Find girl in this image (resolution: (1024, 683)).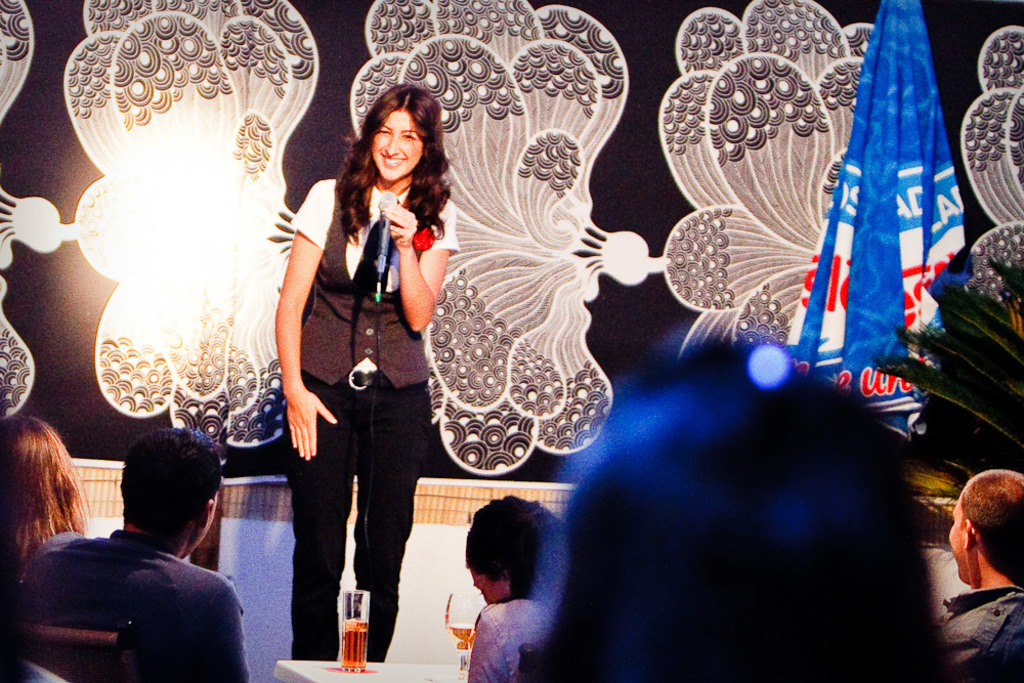
rect(452, 472, 568, 682).
